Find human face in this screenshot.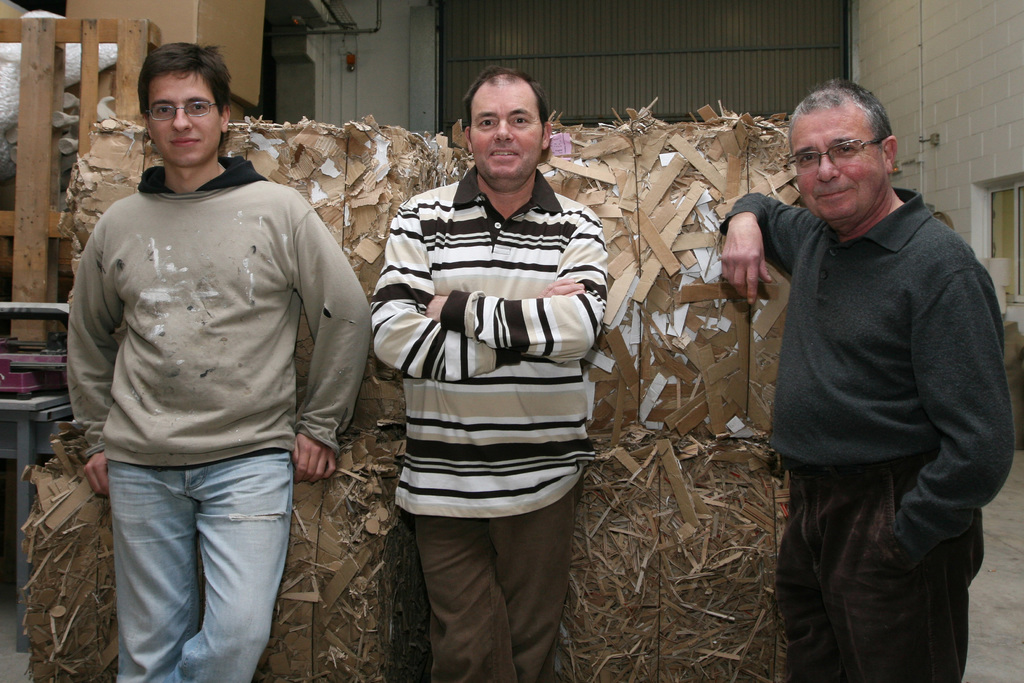
The bounding box for human face is detection(467, 80, 543, 181).
